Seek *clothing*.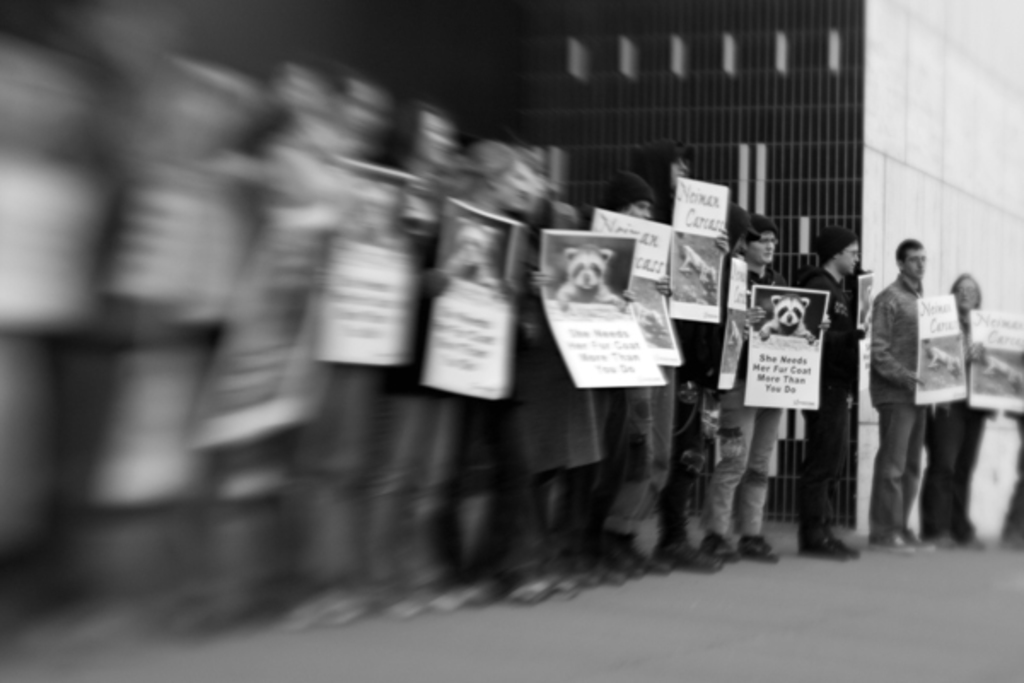
867/232/959/509.
